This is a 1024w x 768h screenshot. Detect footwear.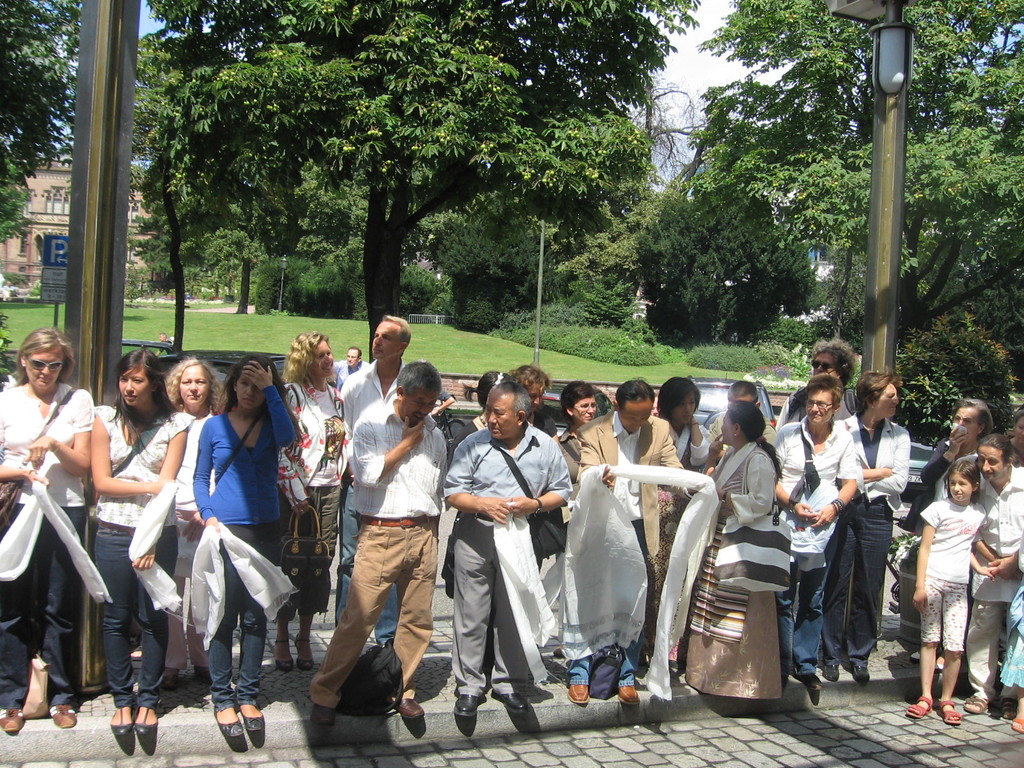
[903,697,938,721].
